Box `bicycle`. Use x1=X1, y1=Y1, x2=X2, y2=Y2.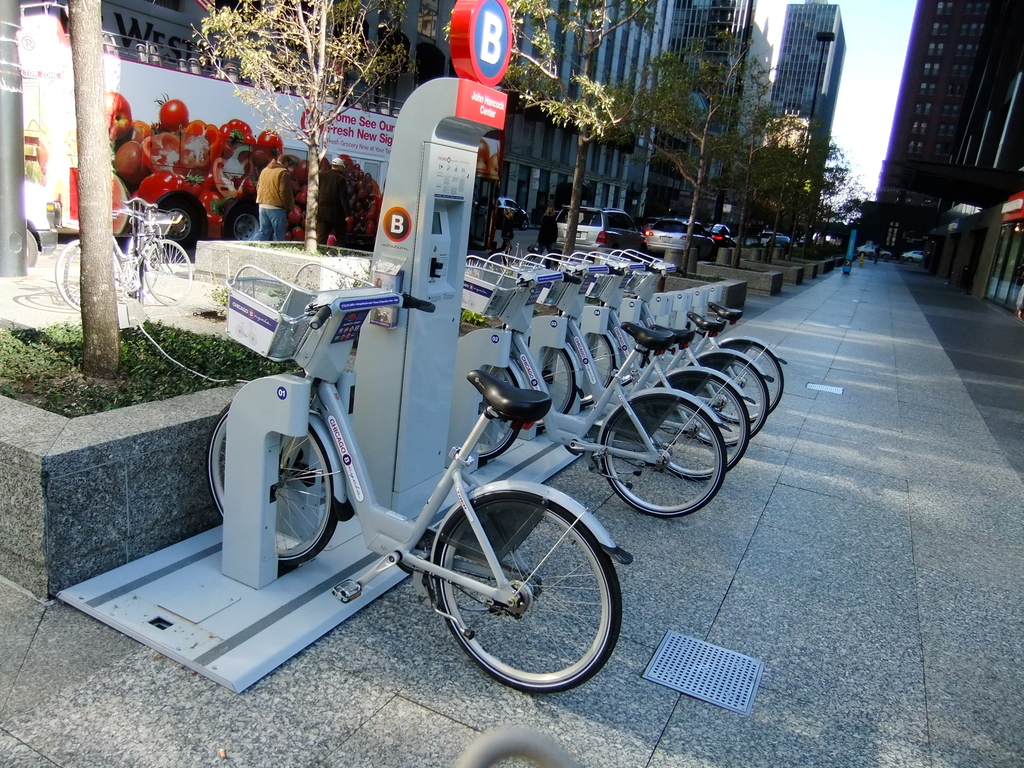
x1=580, y1=250, x2=771, y2=447.
